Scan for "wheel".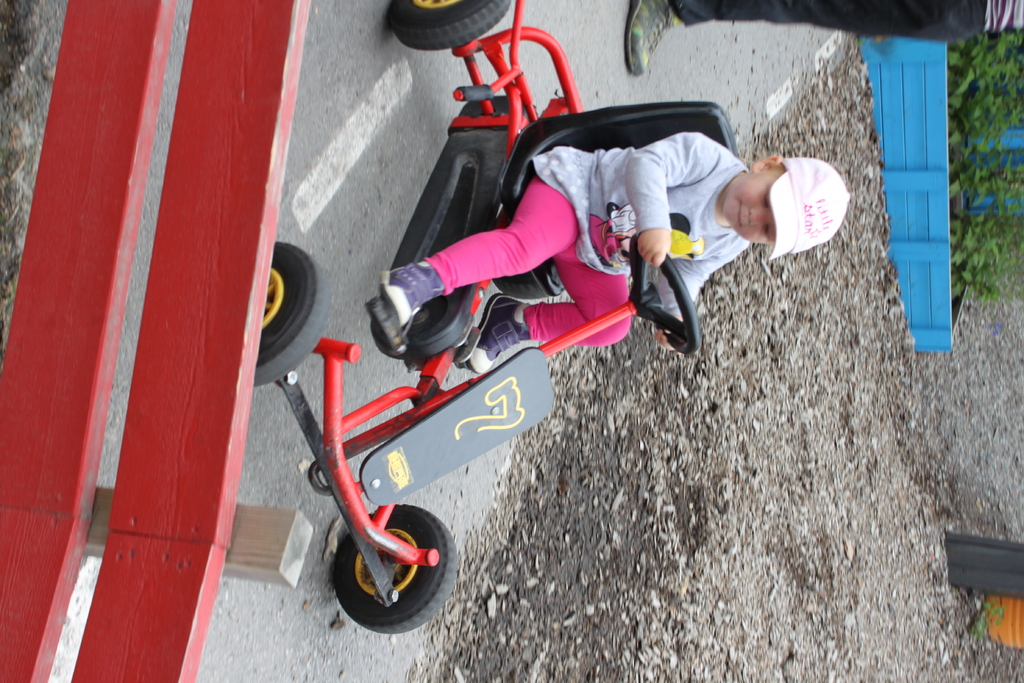
Scan result: l=332, t=491, r=452, b=633.
